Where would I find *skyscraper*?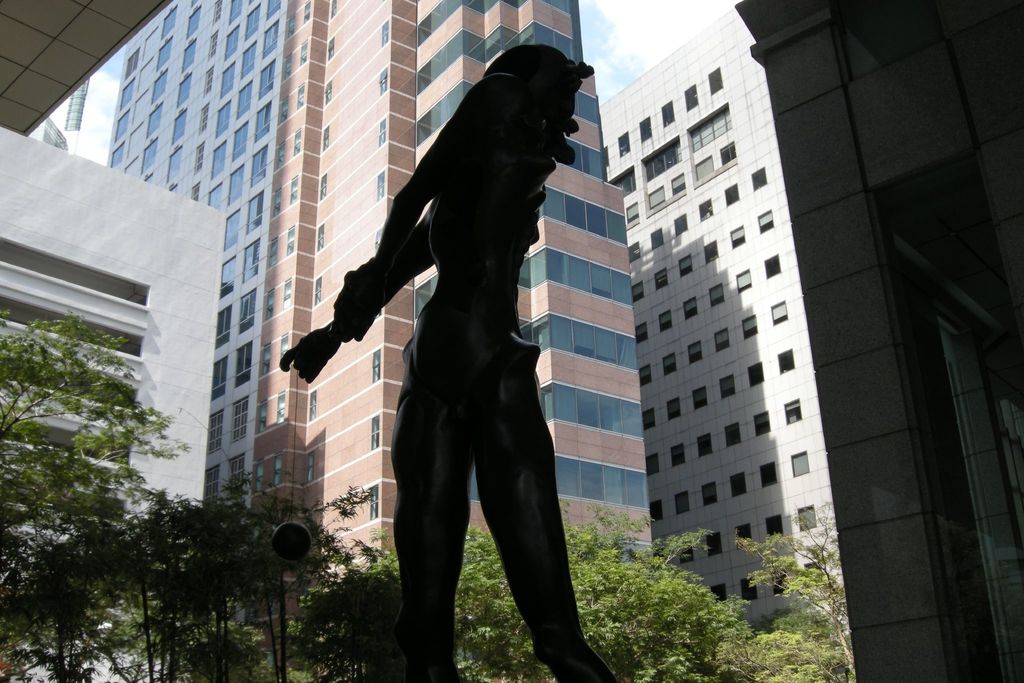
At bbox=(734, 0, 1023, 682).
